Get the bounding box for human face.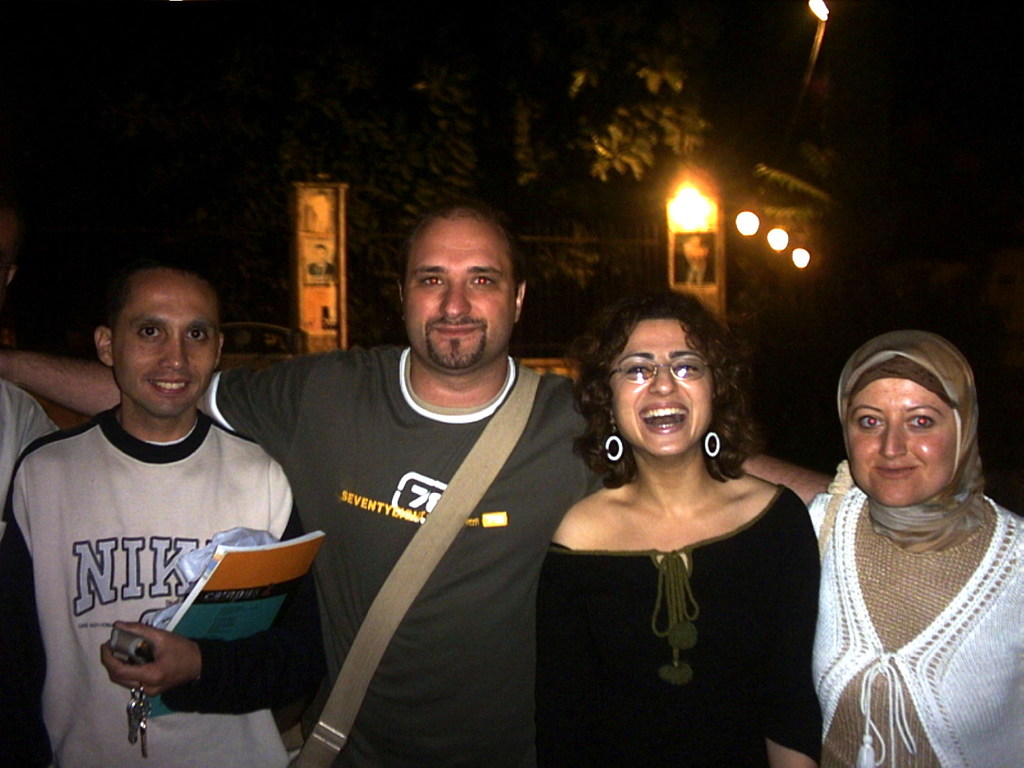
Rect(109, 267, 215, 413).
